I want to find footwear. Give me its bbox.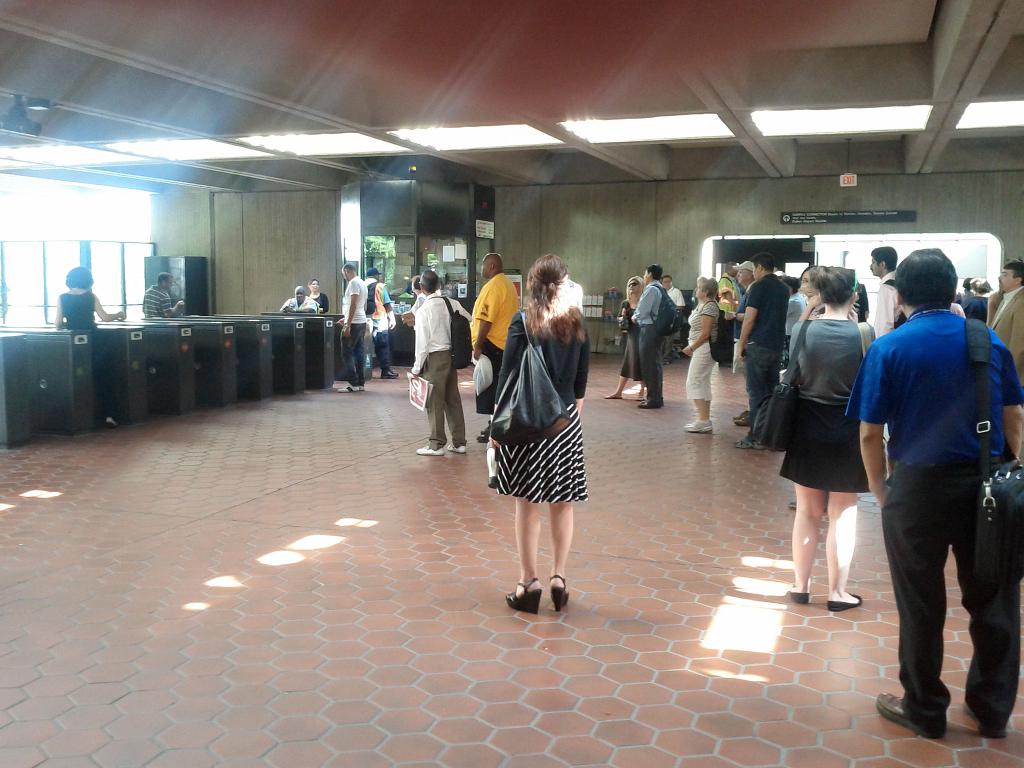
bbox(790, 591, 811, 603).
